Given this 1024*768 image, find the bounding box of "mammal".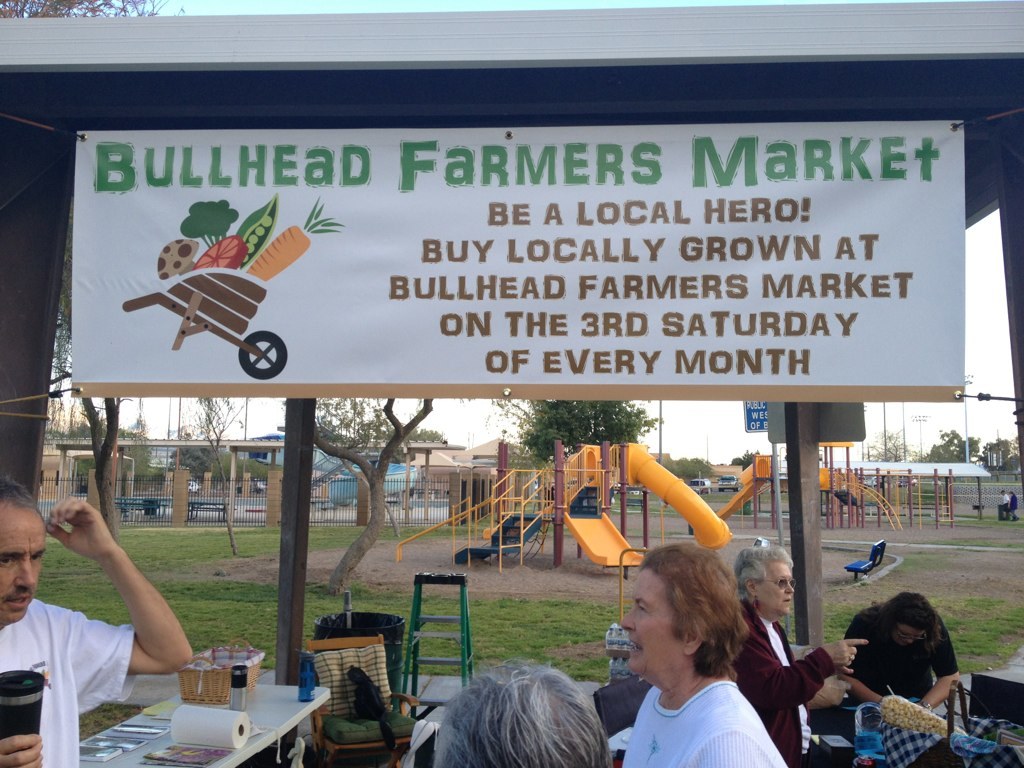
crop(615, 546, 790, 767).
